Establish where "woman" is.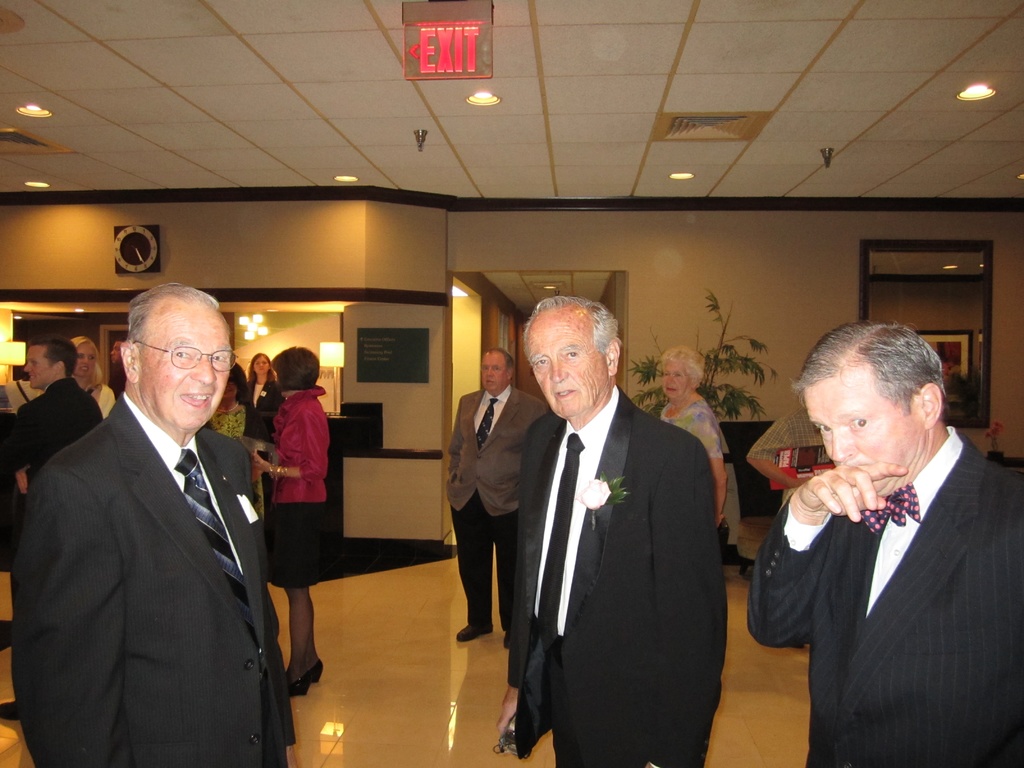
Established at 67/332/115/412.
